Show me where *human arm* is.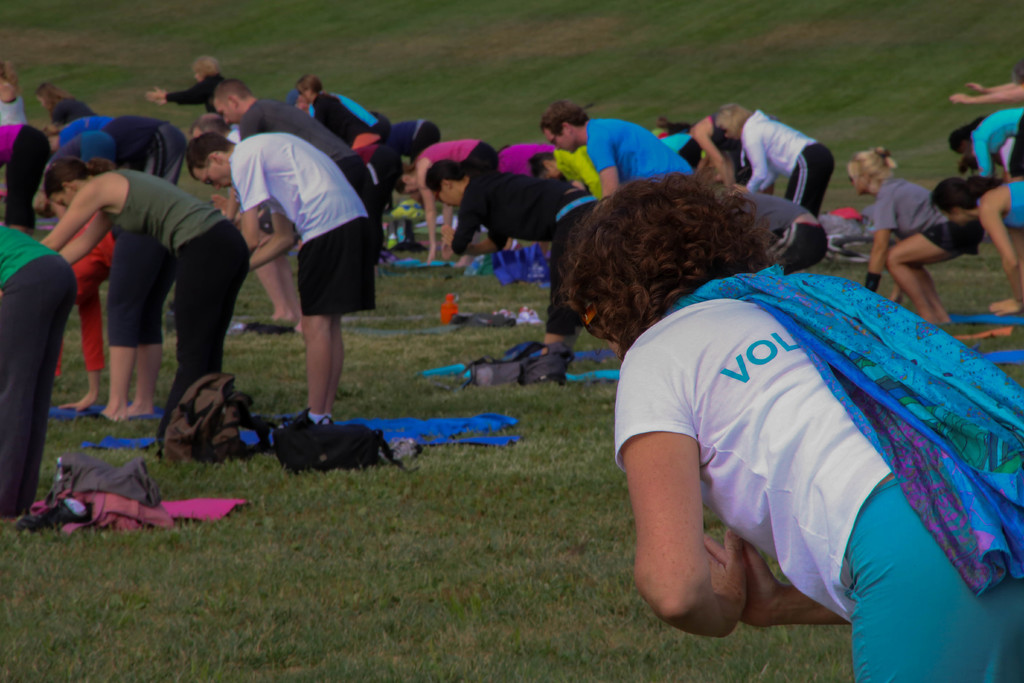
*human arm* is at {"left": 436, "top": 188, "right": 475, "bottom": 258}.
